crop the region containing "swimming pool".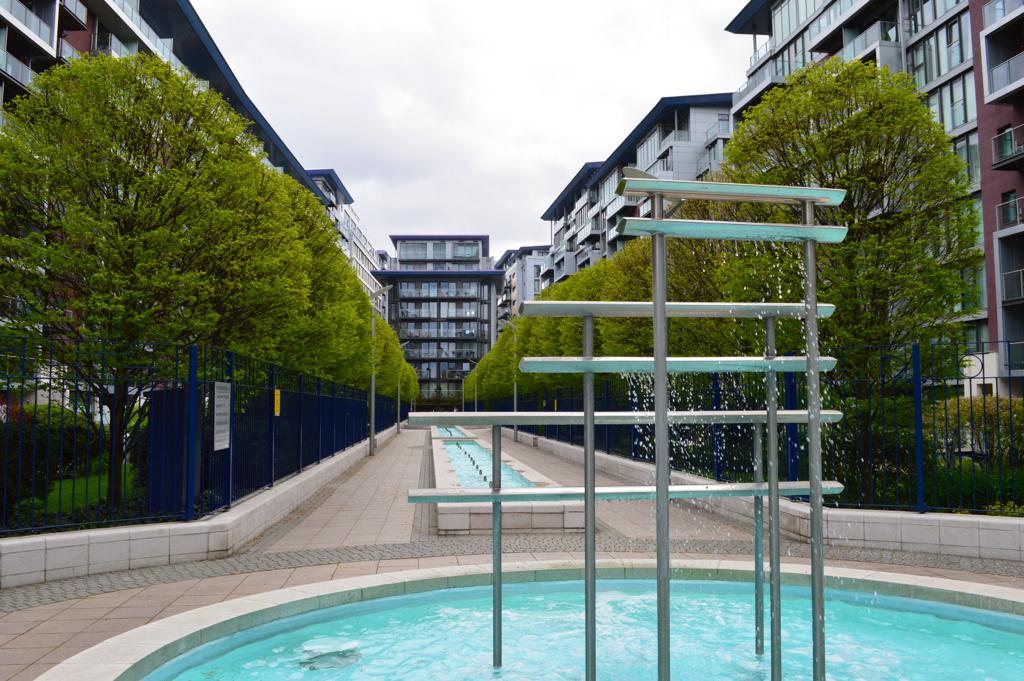
Crop region: [x1=133, y1=570, x2=1023, y2=680].
